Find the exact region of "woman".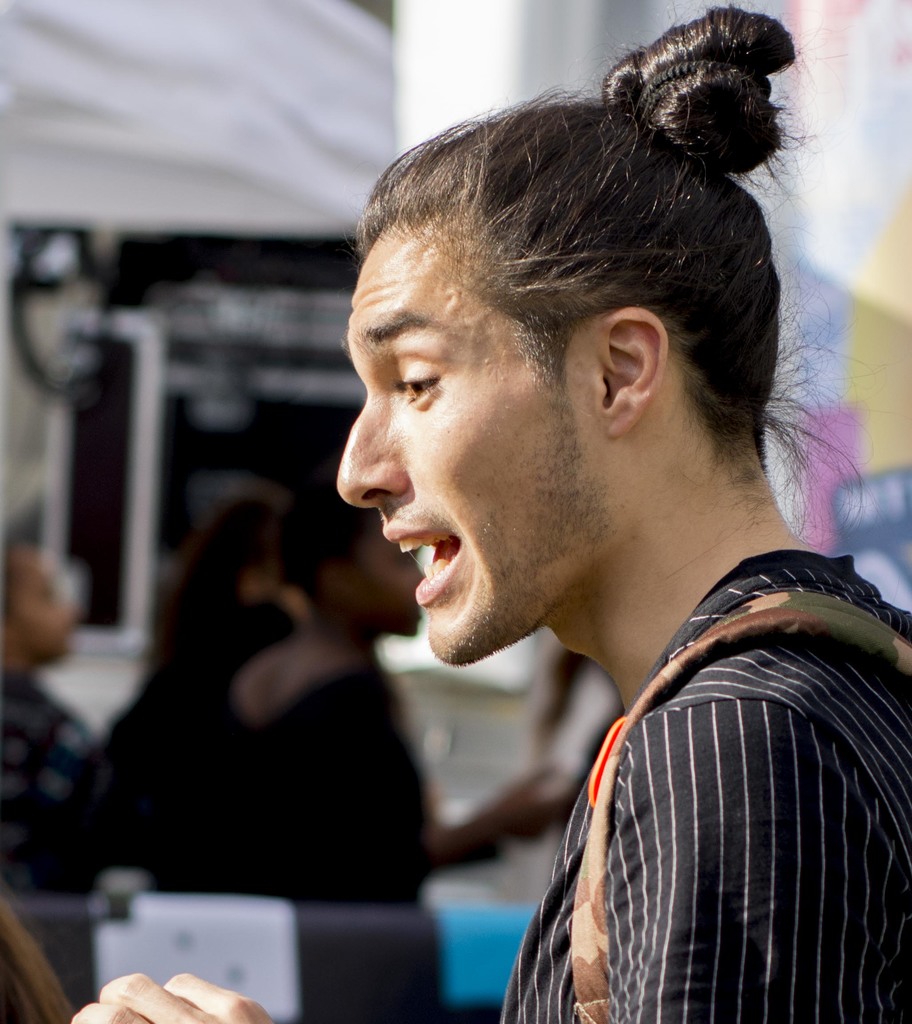
Exact region: {"left": 198, "top": 468, "right": 578, "bottom": 910}.
